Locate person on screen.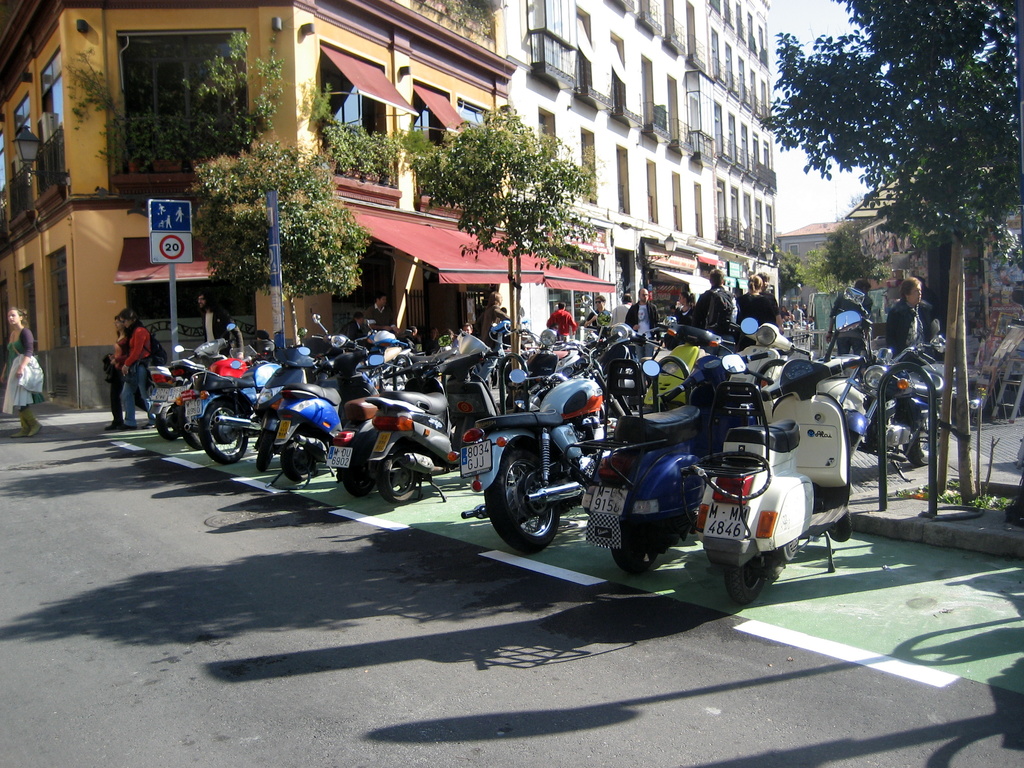
On screen at box(360, 292, 403, 333).
